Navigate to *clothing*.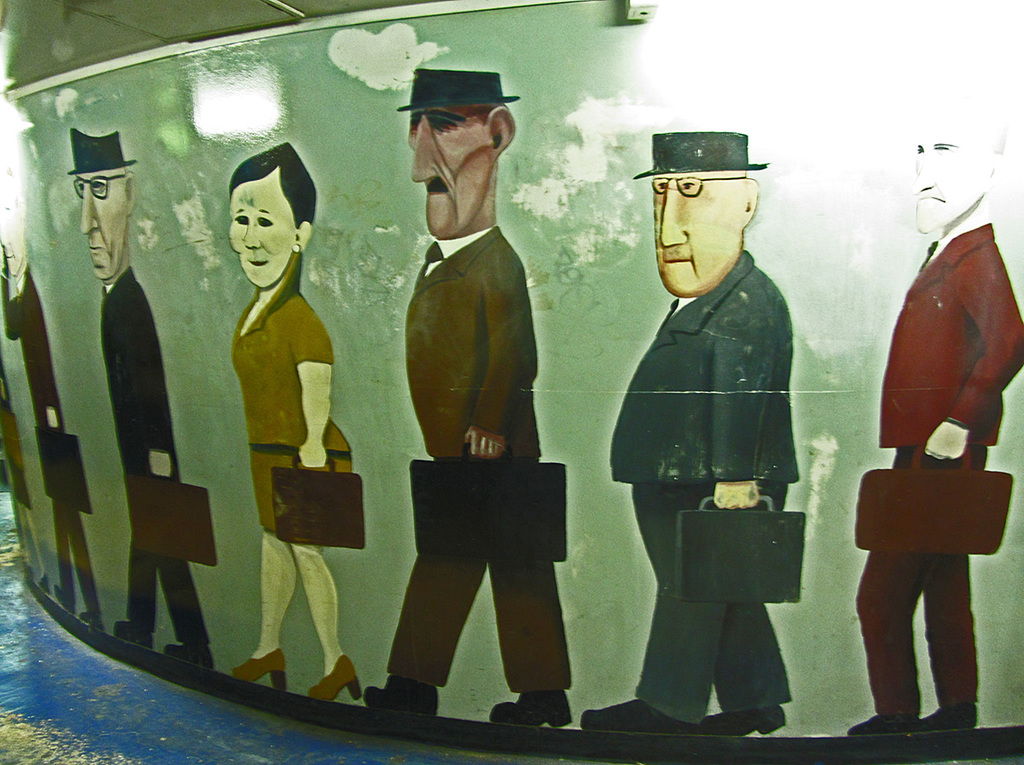
Navigation target: (x1=0, y1=385, x2=38, y2=510).
